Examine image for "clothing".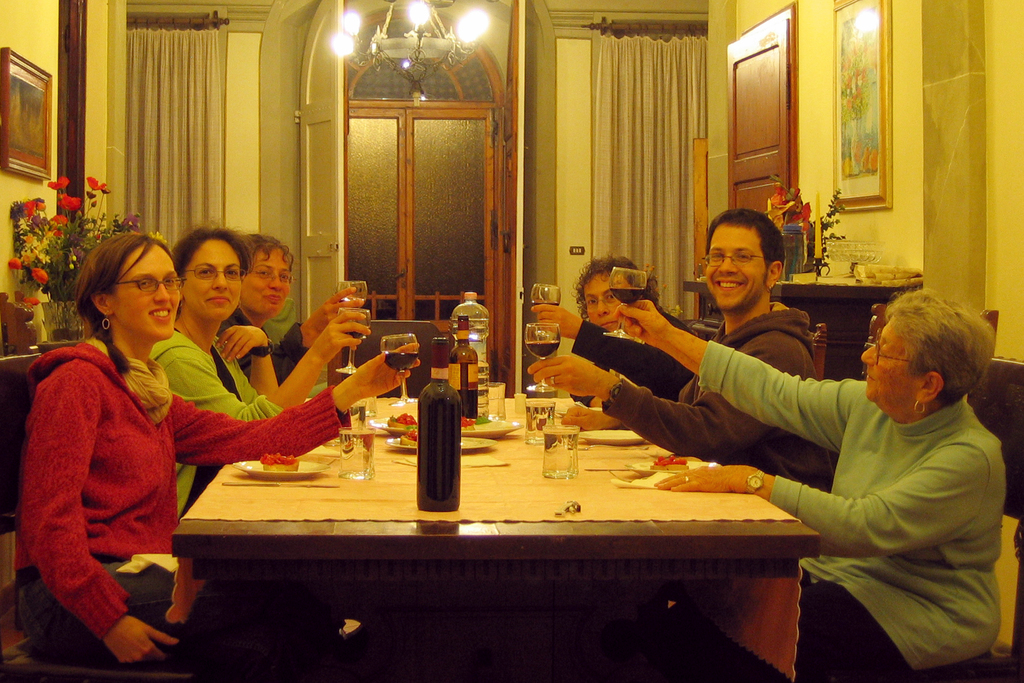
Examination result: select_region(18, 286, 221, 659).
